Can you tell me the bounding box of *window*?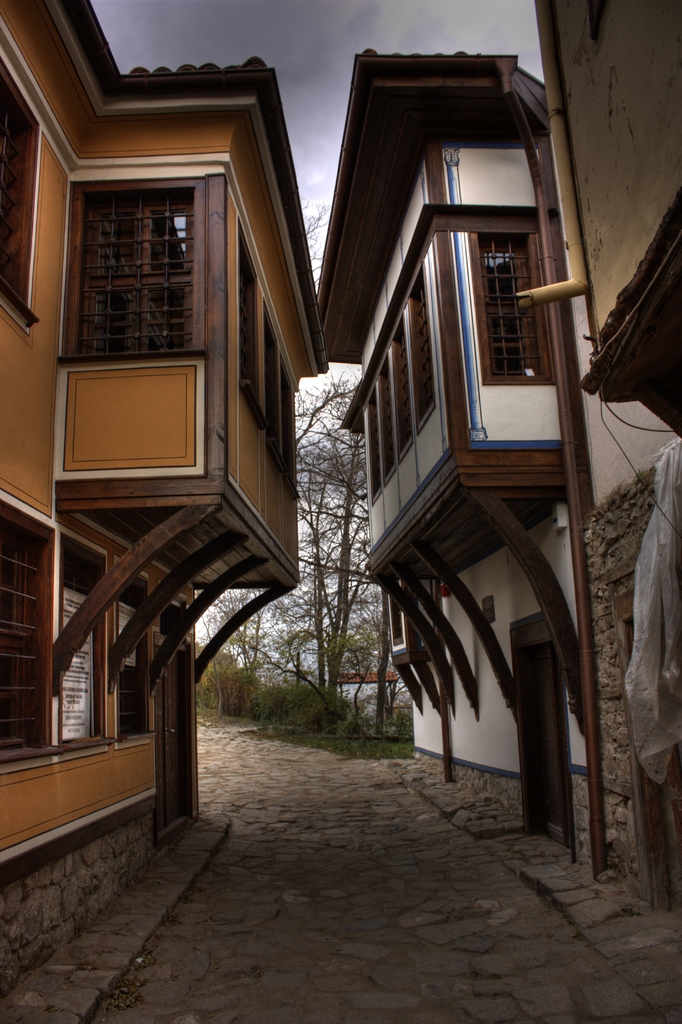
113/581/155/748.
